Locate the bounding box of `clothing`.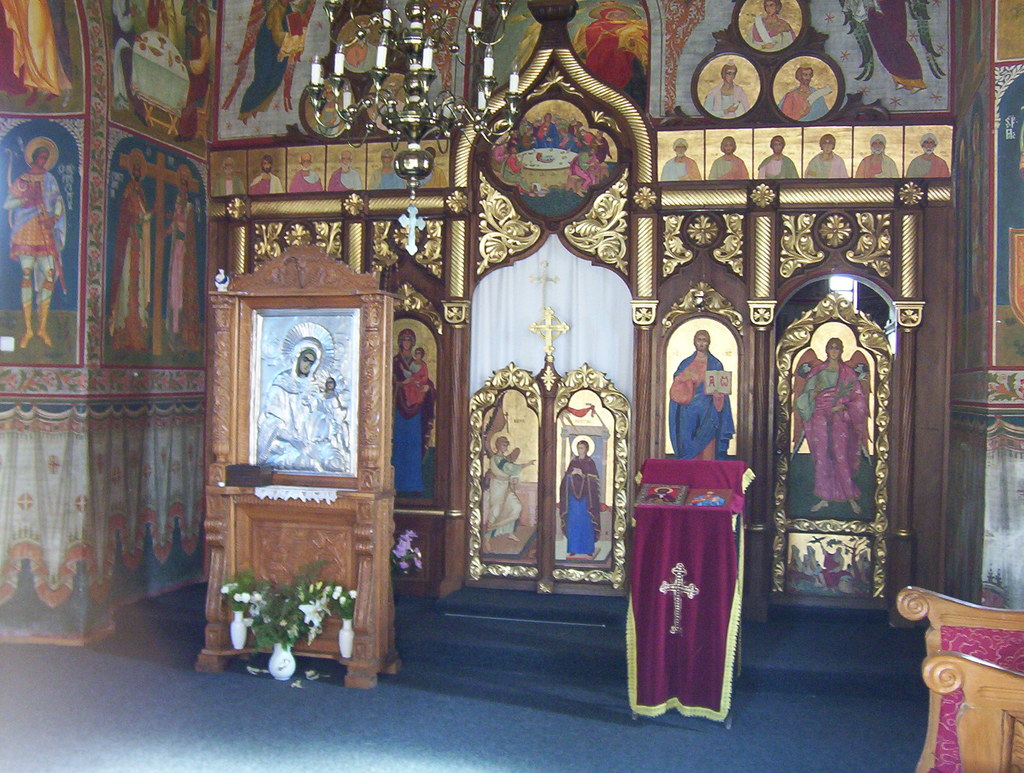
Bounding box: BBox(660, 152, 701, 183).
